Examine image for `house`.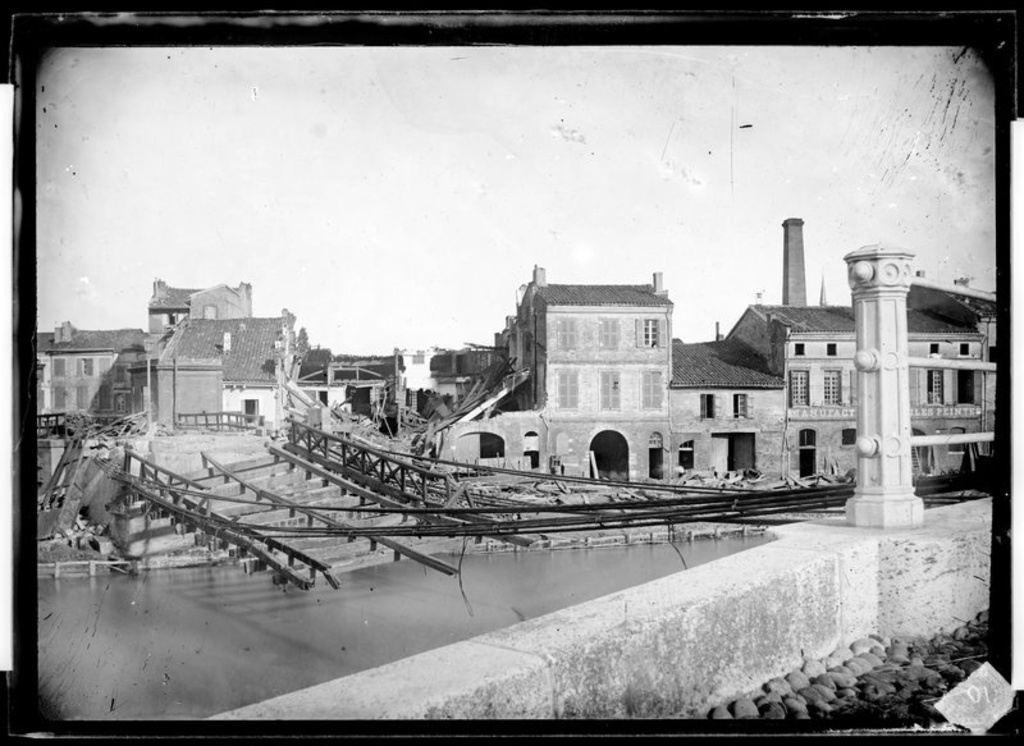
Examination result: bbox=[152, 299, 289, 447].
